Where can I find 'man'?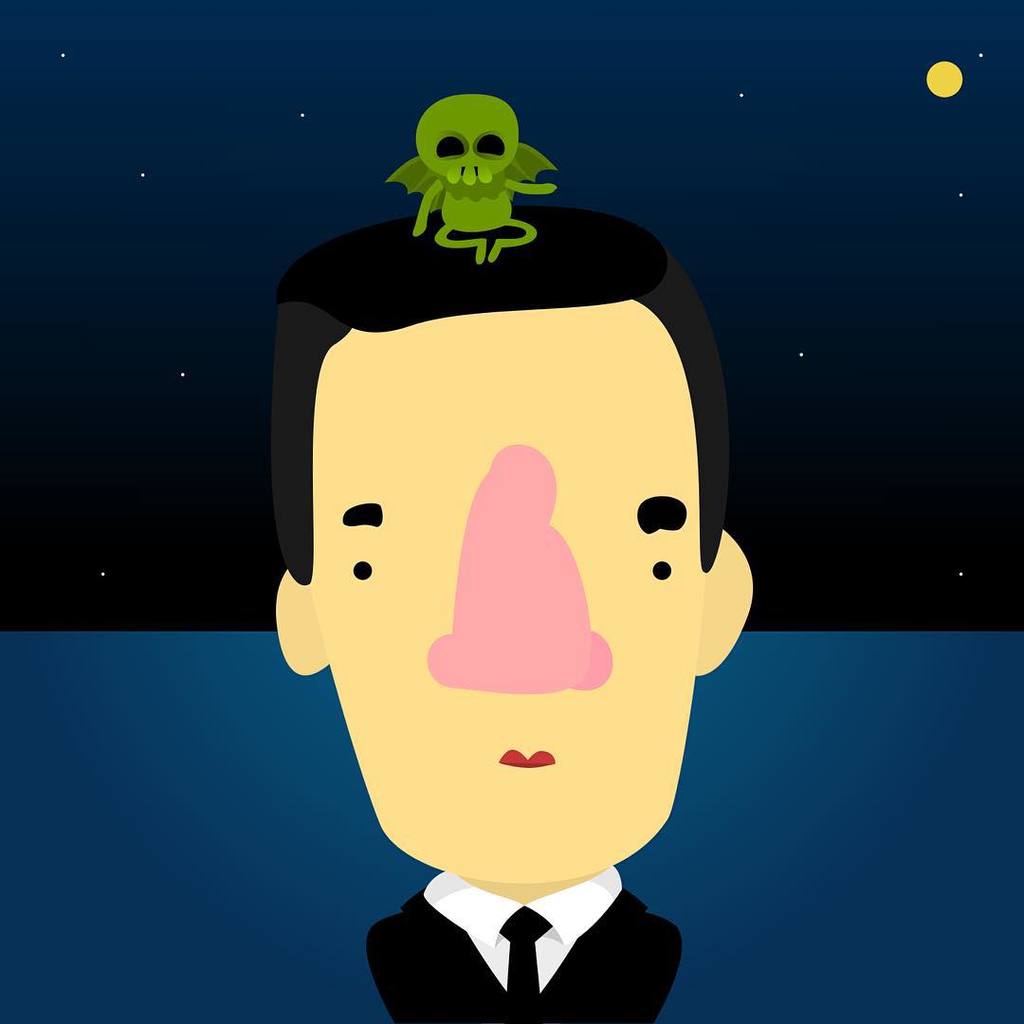
You can find it at 274, 206, 758, 1023.
